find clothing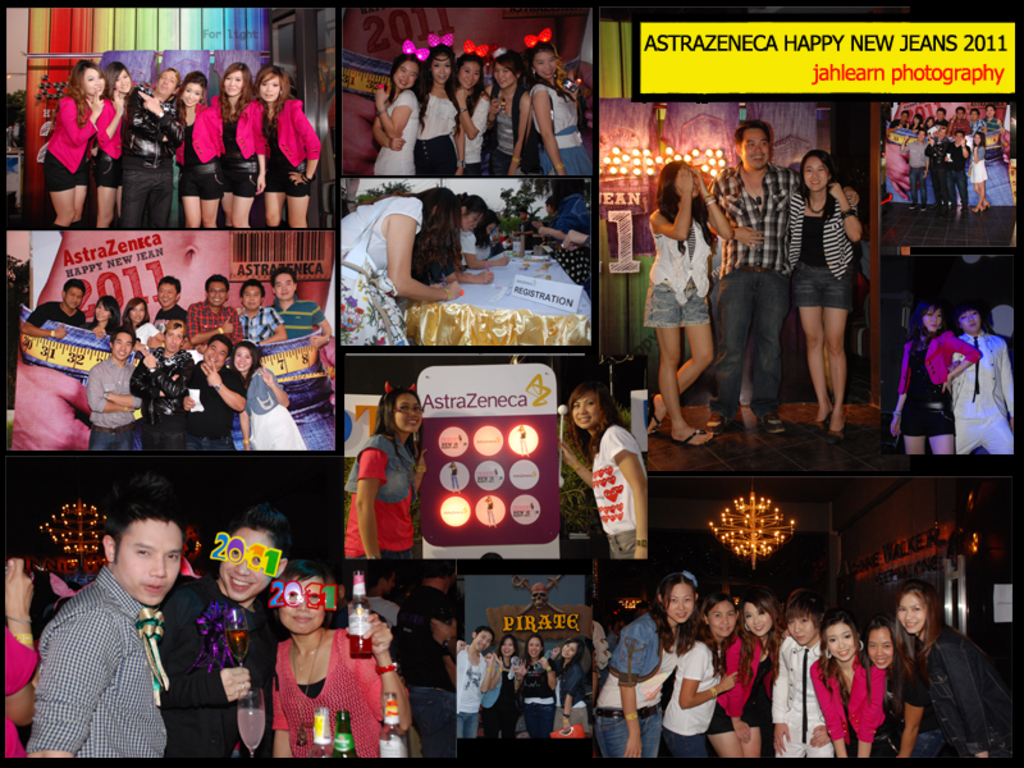
<box>278,626,416,767</box>
